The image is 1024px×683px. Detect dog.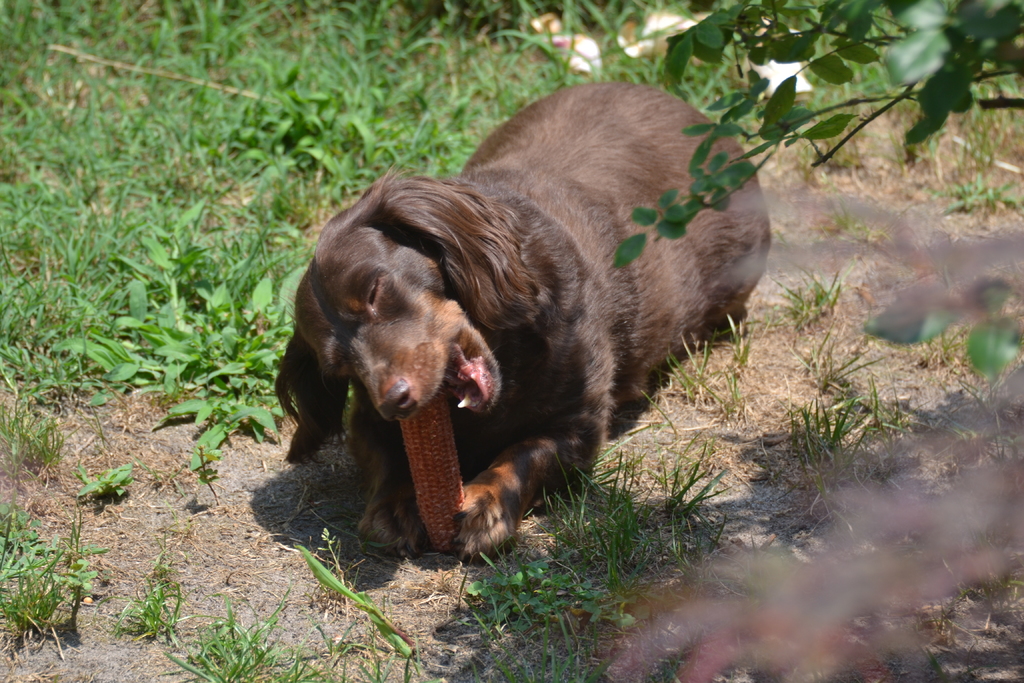
Detection: region(275, 82, 772, 567).
